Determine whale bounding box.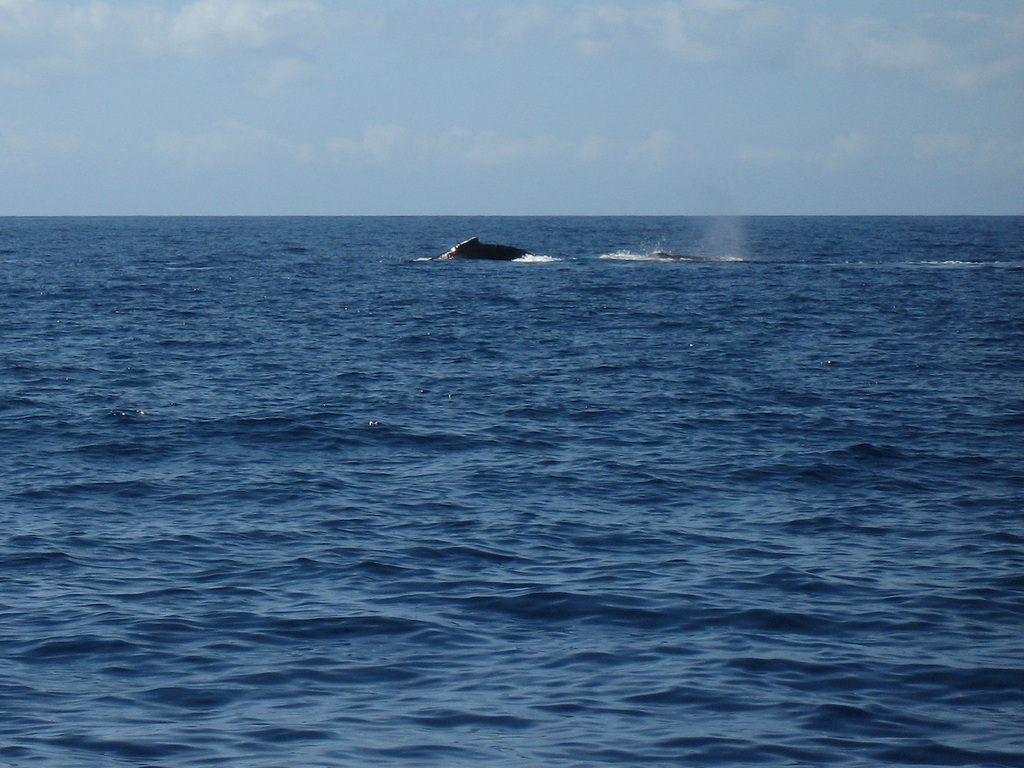
Determined: [435, 229, 542, 271].
